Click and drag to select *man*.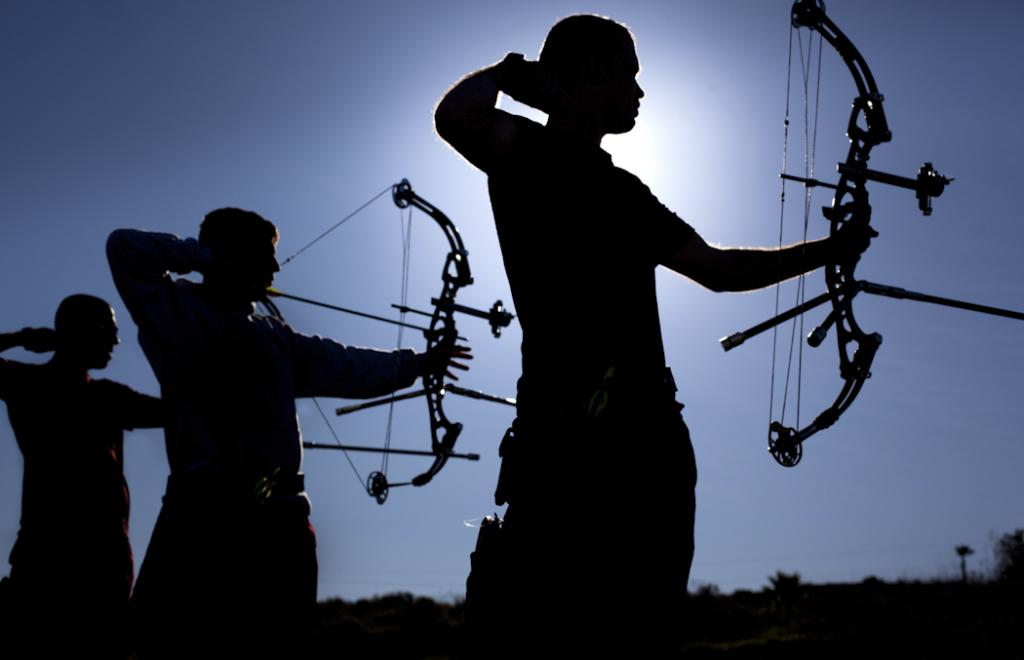
Selection: (77, 196, 371, 631).
